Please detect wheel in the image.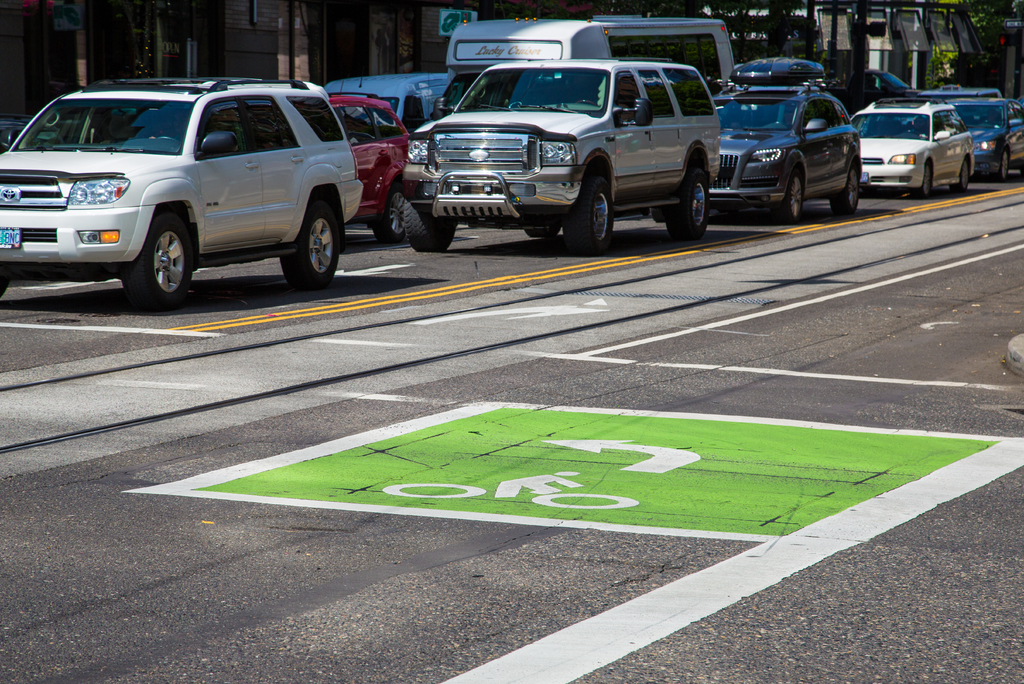
{"x1": 831, "y1": 167, "x2": 860, "y2": 219}.
